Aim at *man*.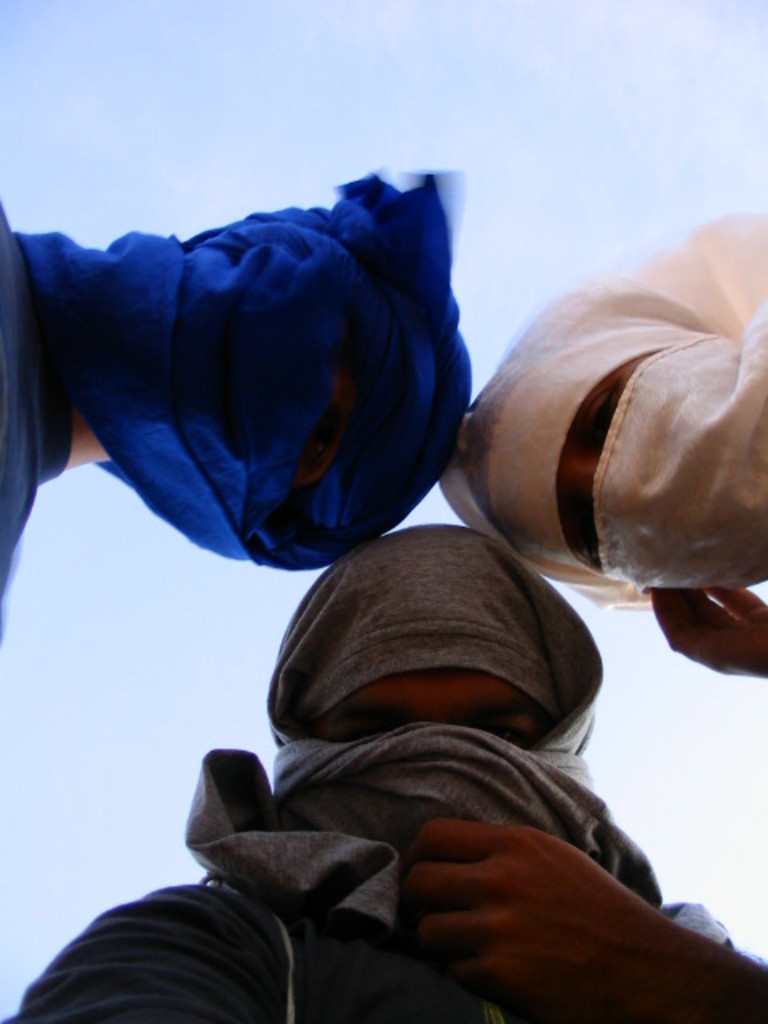
Aimed at l=0, t=178, r=470, b=624.
